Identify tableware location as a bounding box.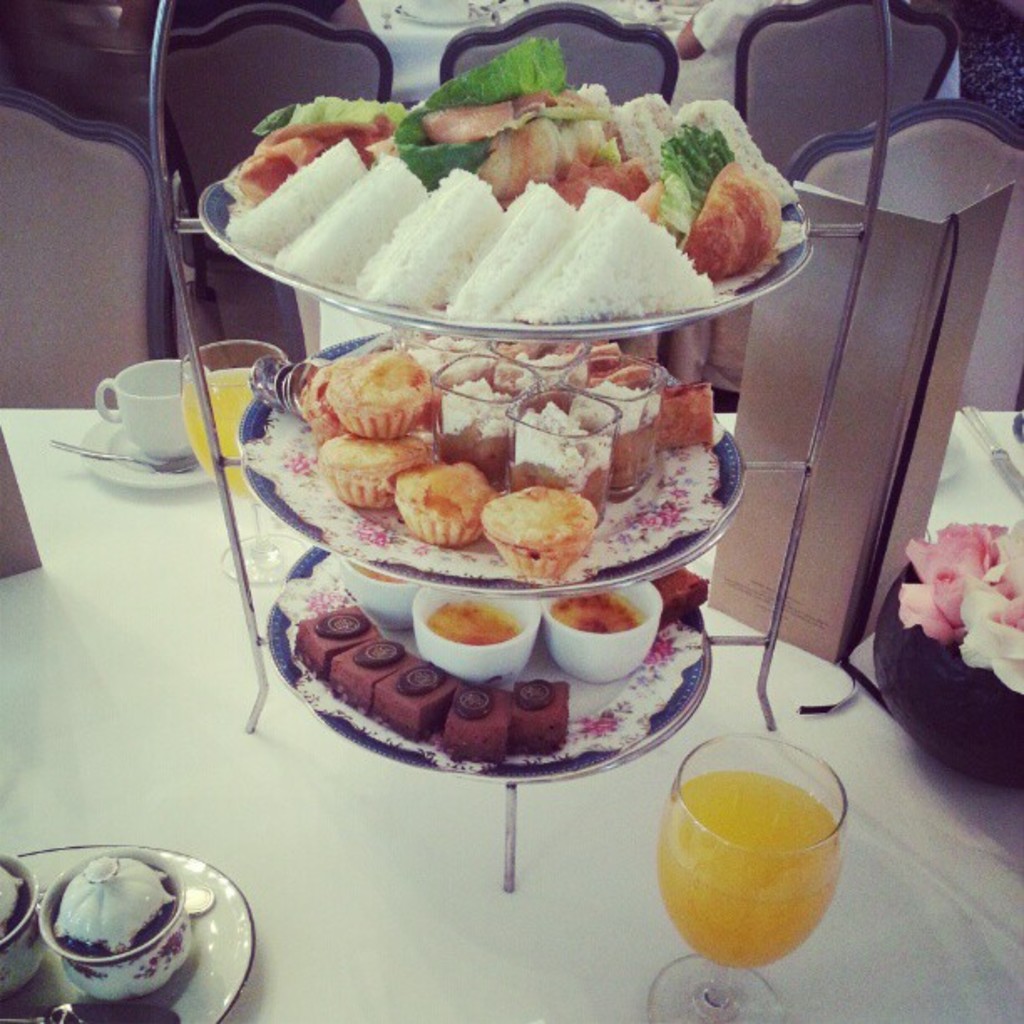
{"x1": 0, "y1": 850, "x2": 37, "y2": 994}.
